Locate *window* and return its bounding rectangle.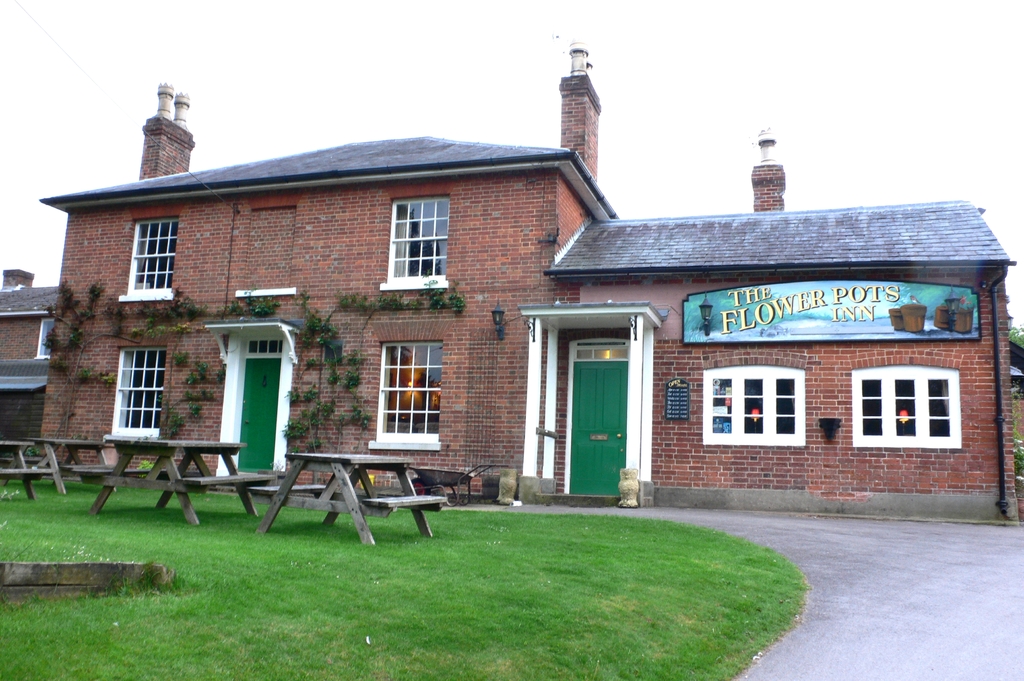
detection(390, 198, 447, 287).
